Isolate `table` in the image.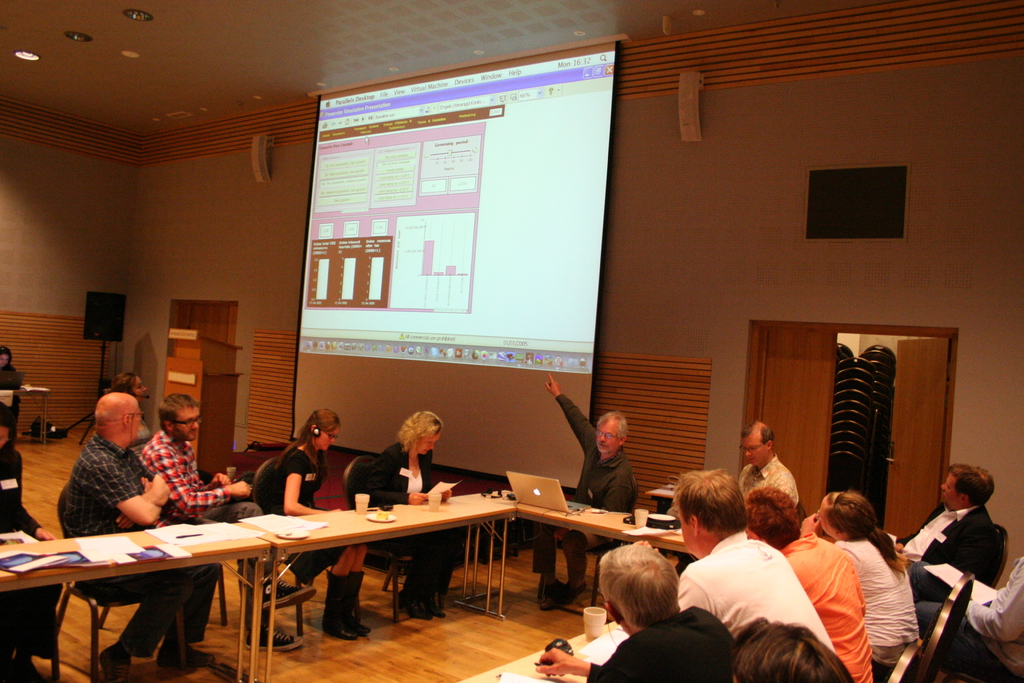
Isolated region: rect(237, 493, 517, 682).
